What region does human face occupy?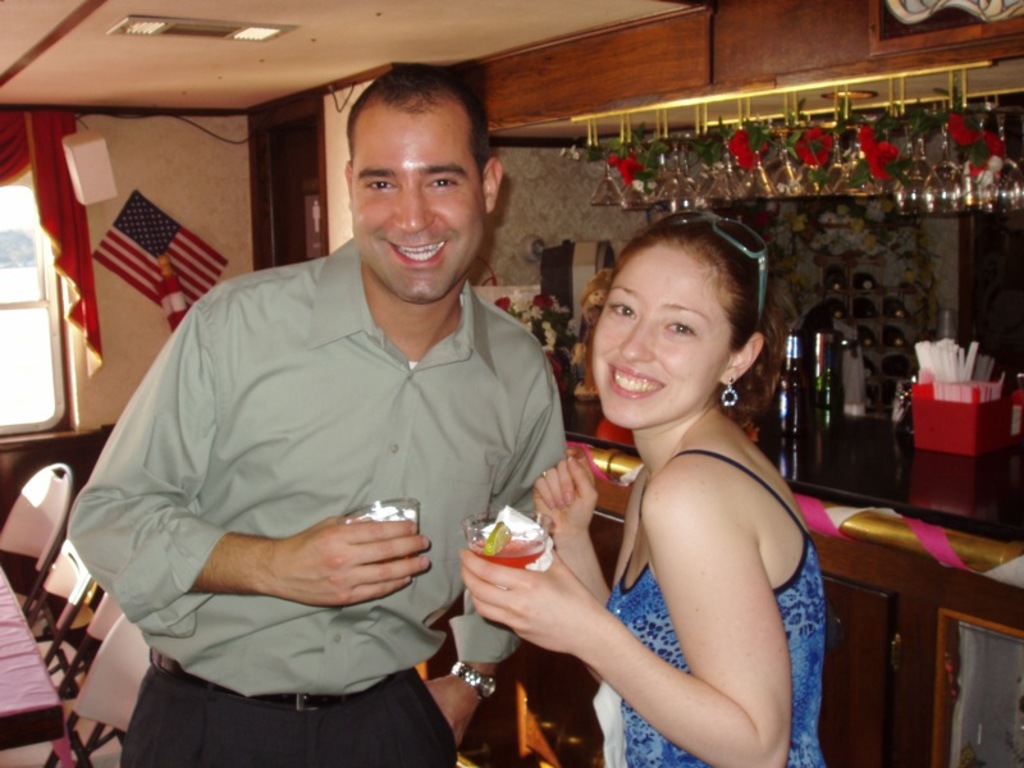
select_region(588, 233, 732, 433).
